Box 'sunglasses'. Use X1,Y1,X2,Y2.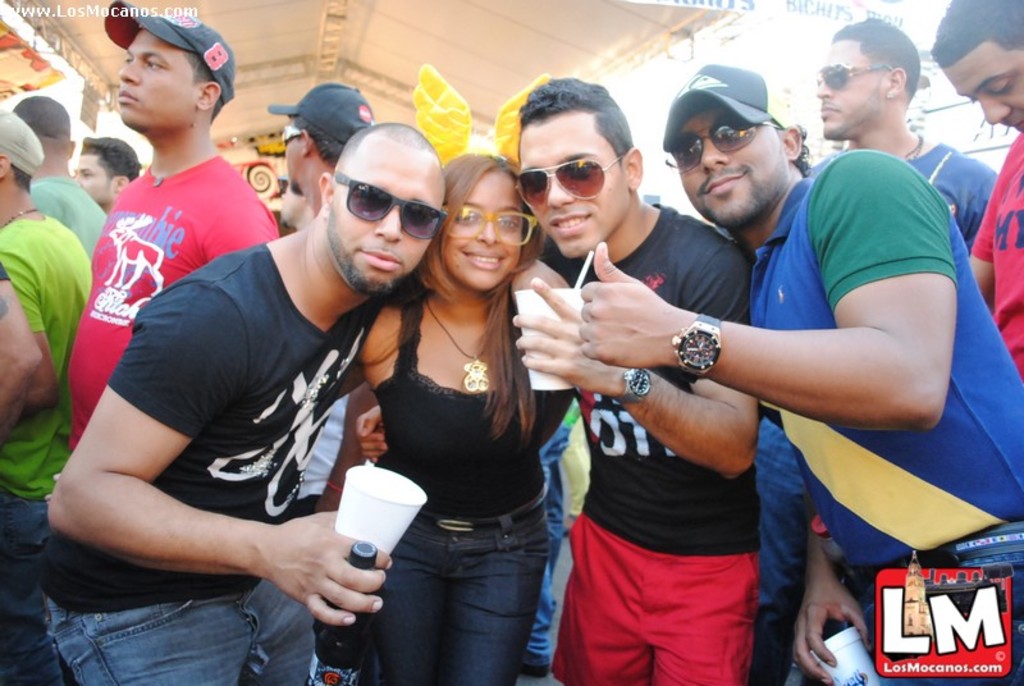
663,105,783,177.
